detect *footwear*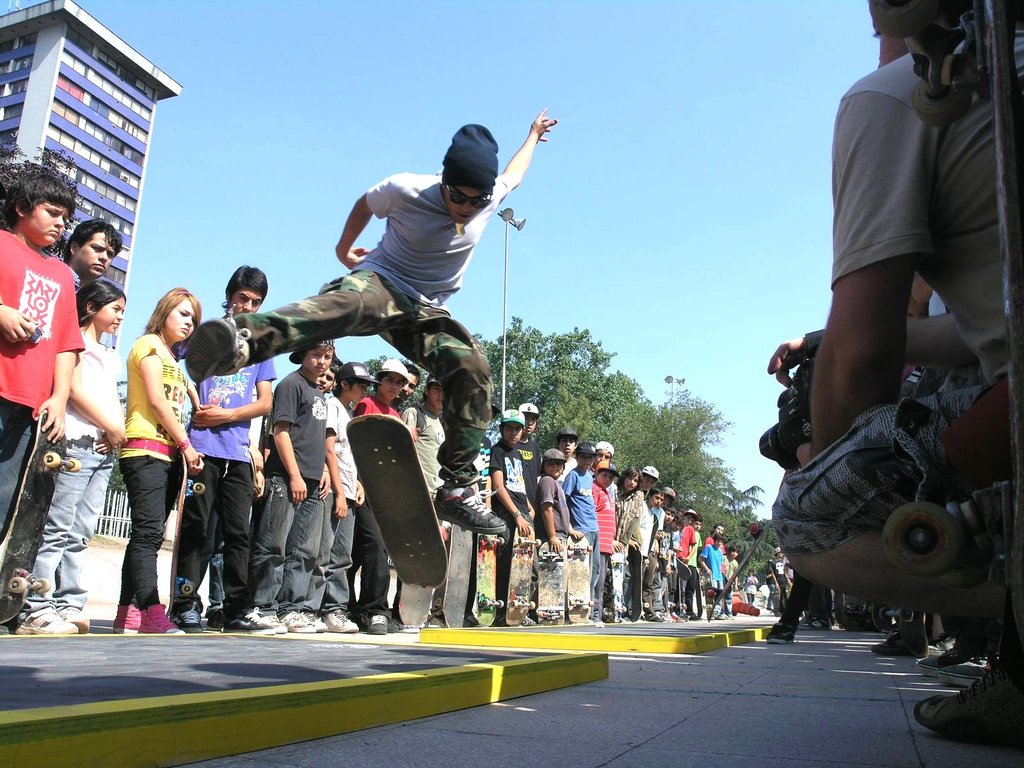
<region>810, 617, 831, 628</region>
